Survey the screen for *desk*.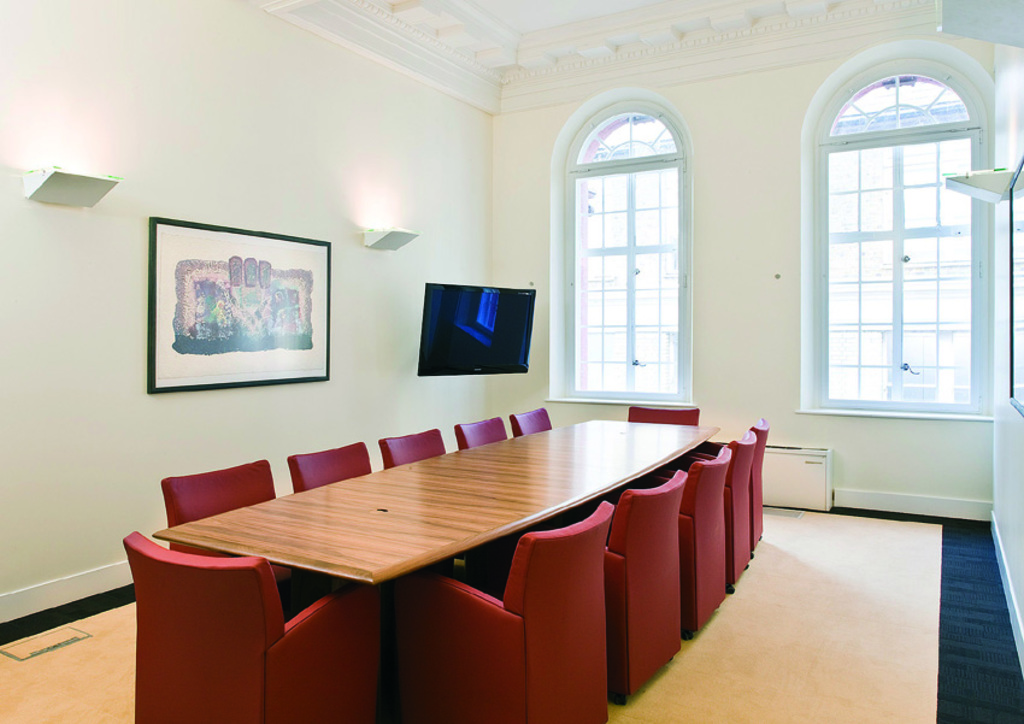
Survey found: locate(140, 425, 736, 702).
